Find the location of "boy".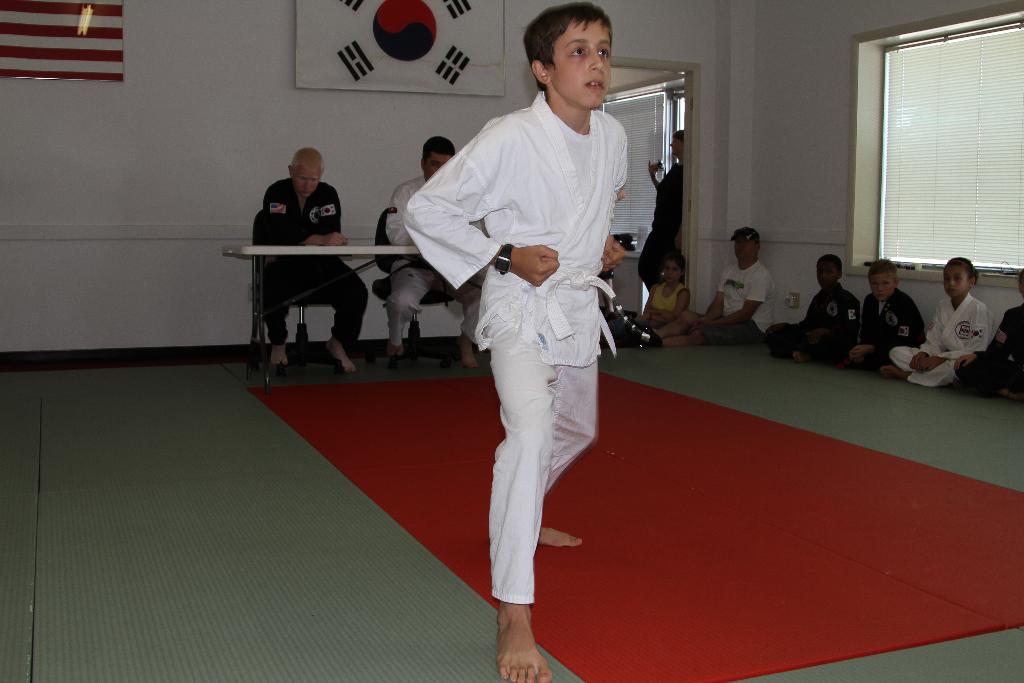
Location: select_region(844, 257, 930, 375).
